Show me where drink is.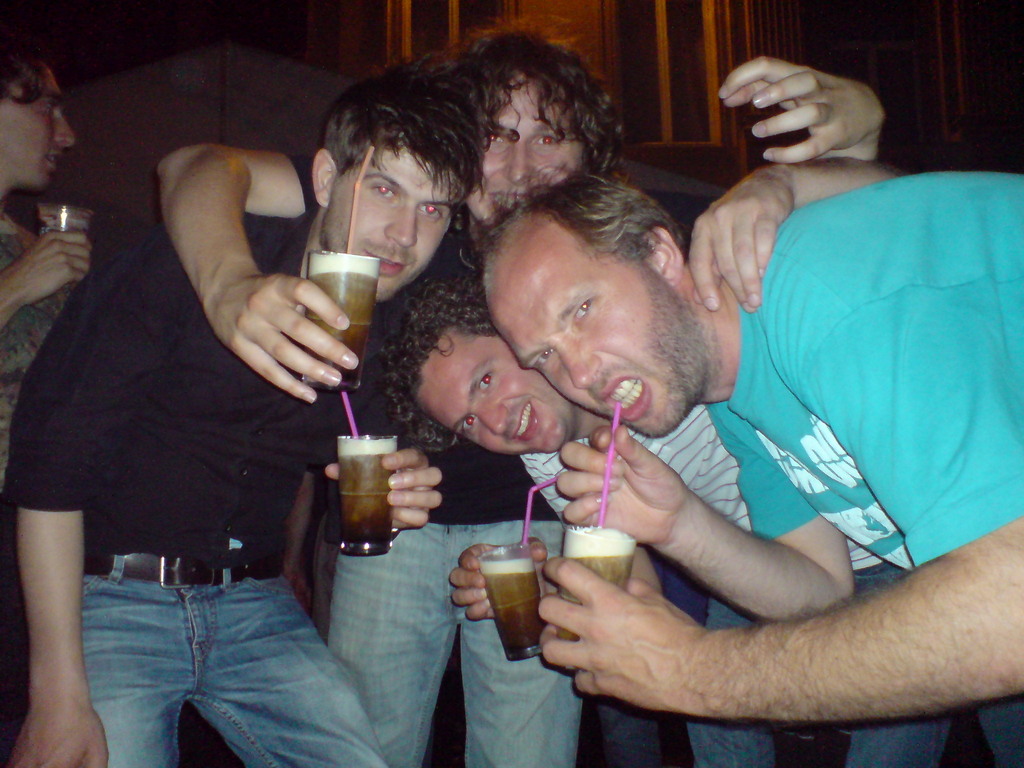
drink is at [left=321, top=428, right=417, bottom=555].
